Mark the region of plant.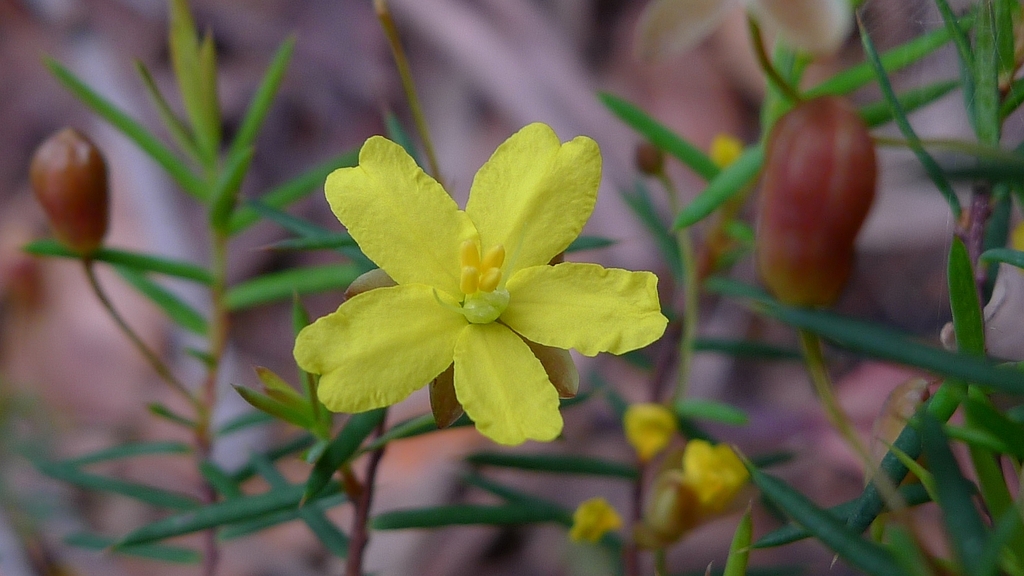
Region: Rect(0, 0, 1023, 575).
